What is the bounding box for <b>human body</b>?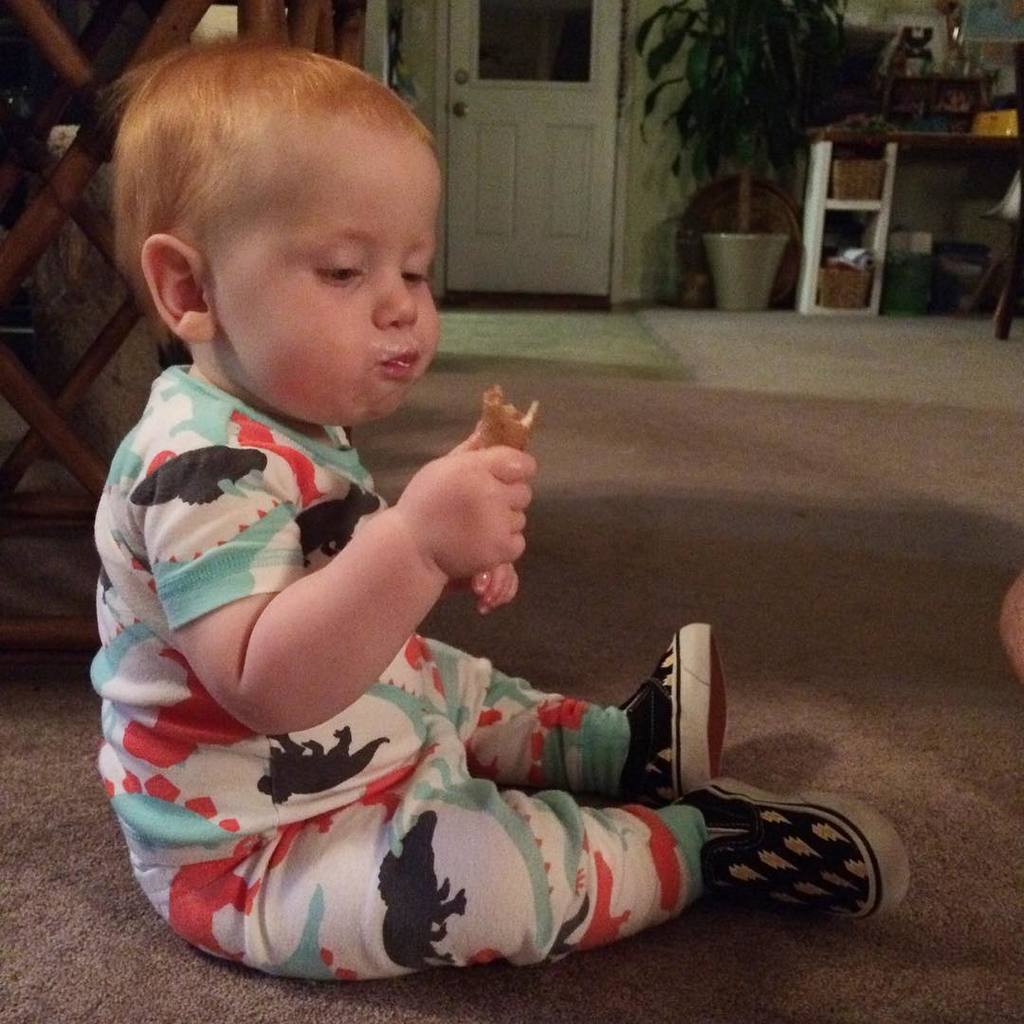
34/70/795/1010.
